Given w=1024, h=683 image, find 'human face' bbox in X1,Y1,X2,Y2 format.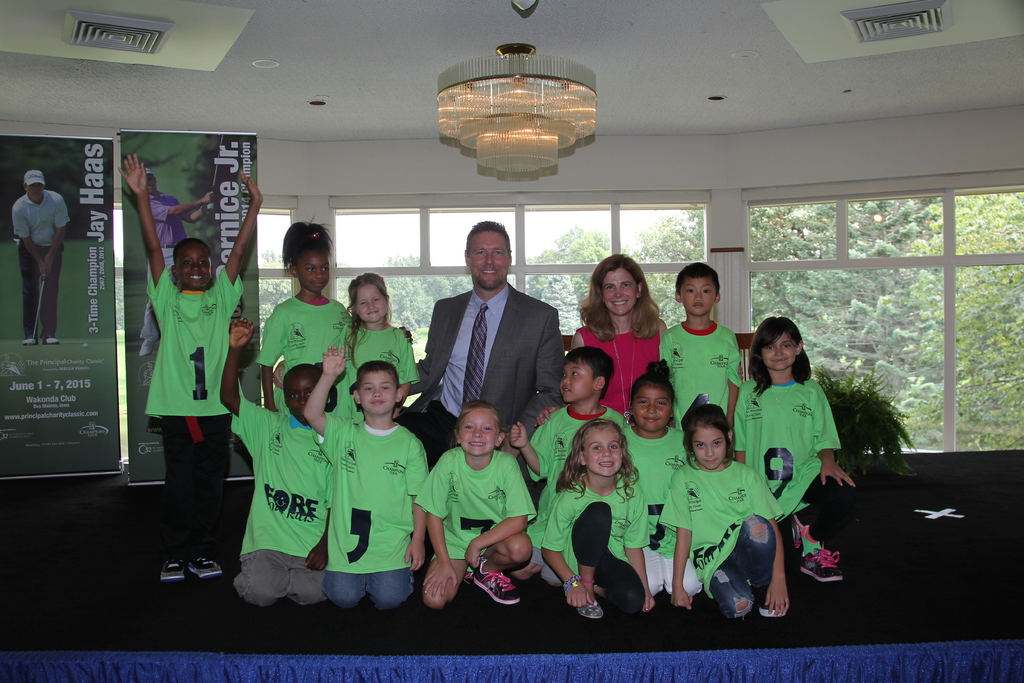
467,229,511,292.
